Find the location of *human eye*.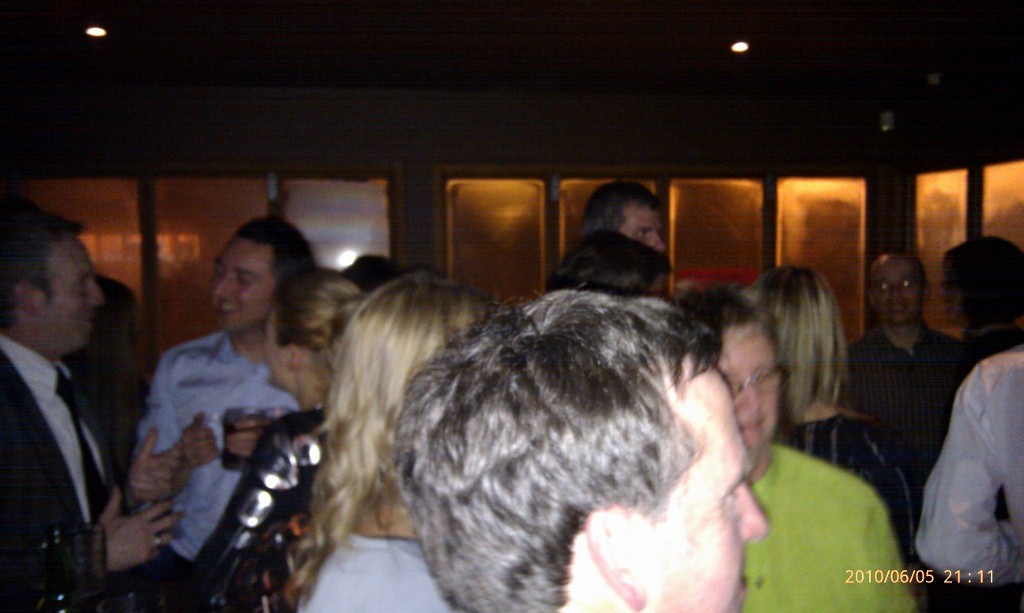
Location: BBox(721, 487, 742, 508).
